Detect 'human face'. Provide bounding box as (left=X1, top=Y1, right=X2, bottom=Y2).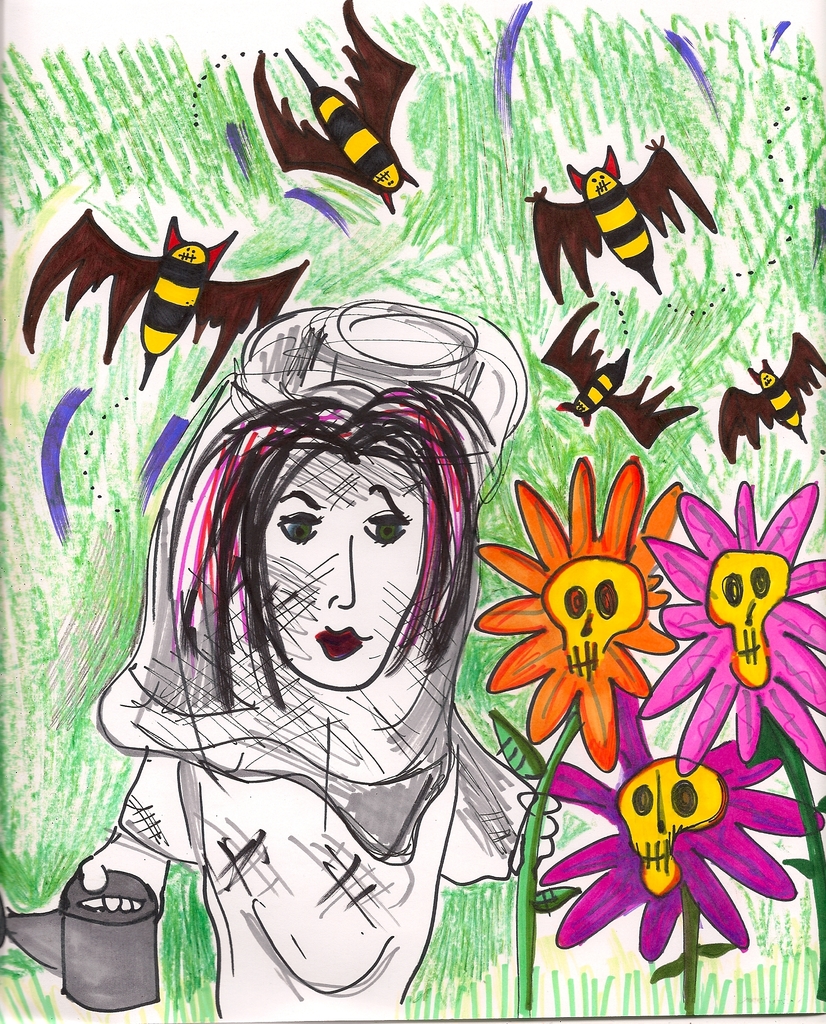
(left=251, top=438, right=433, bottom=685).
